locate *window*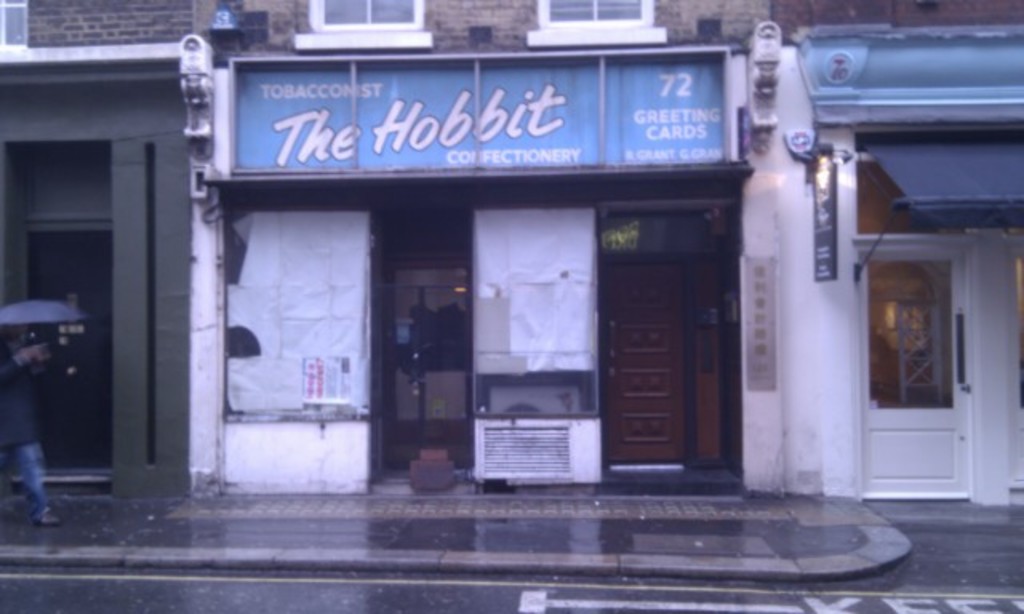
[x1=534, y1=0, x2=659, y2=29]
